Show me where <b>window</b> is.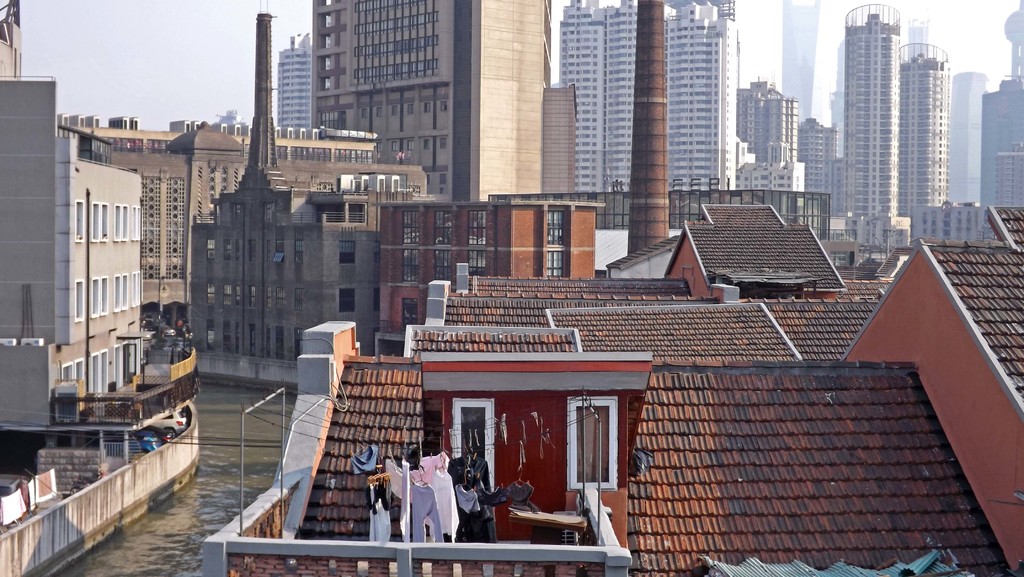
<b>window</b> is at [223,239,232,263].
